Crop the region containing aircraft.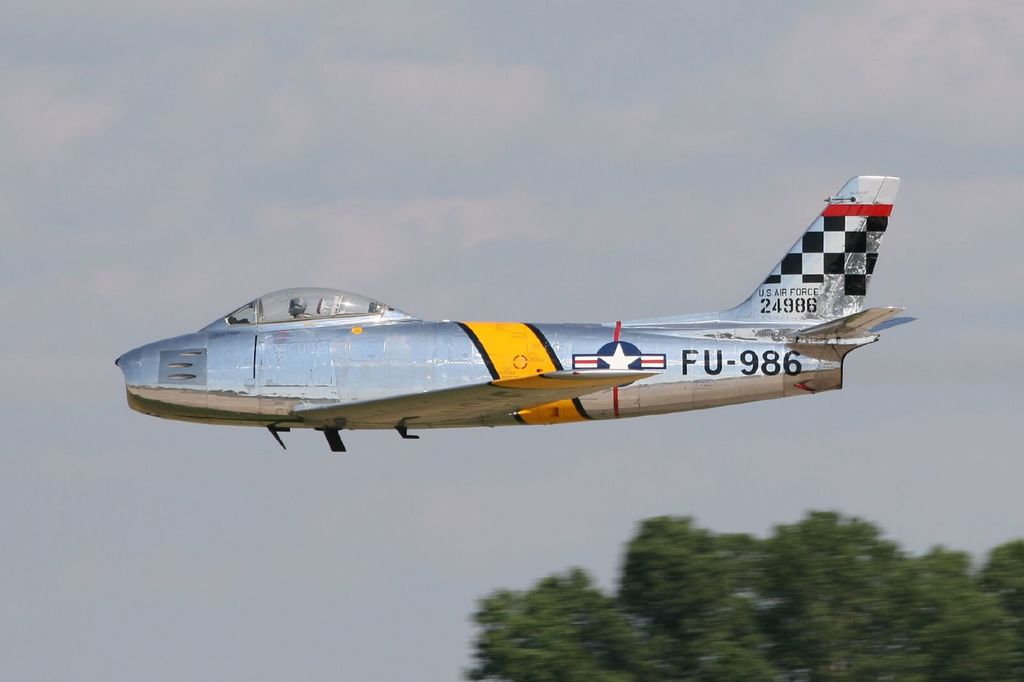
Crop region: 111:170:920:451.
